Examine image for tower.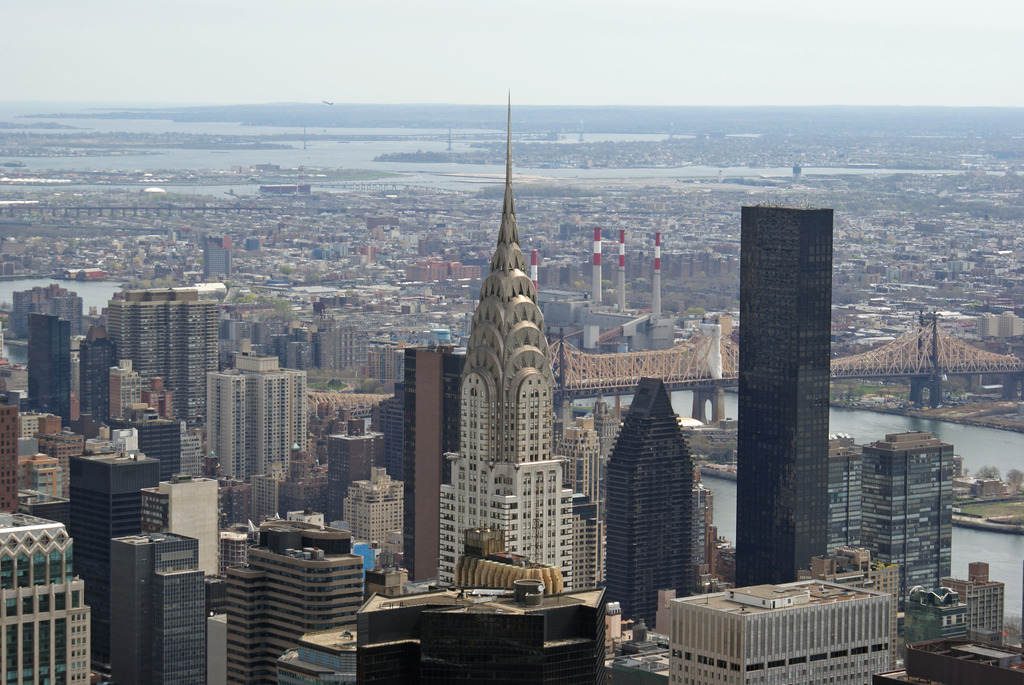
Examination result: select_region(724, 194, 828, 593).
